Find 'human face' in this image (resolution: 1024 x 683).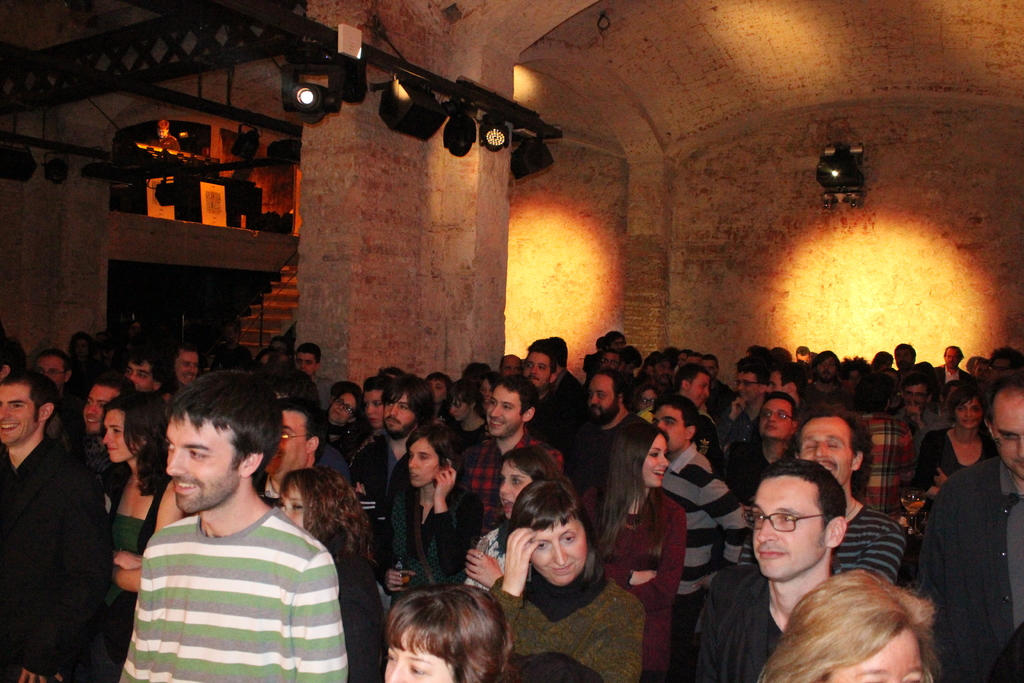
702,359,717,375.
